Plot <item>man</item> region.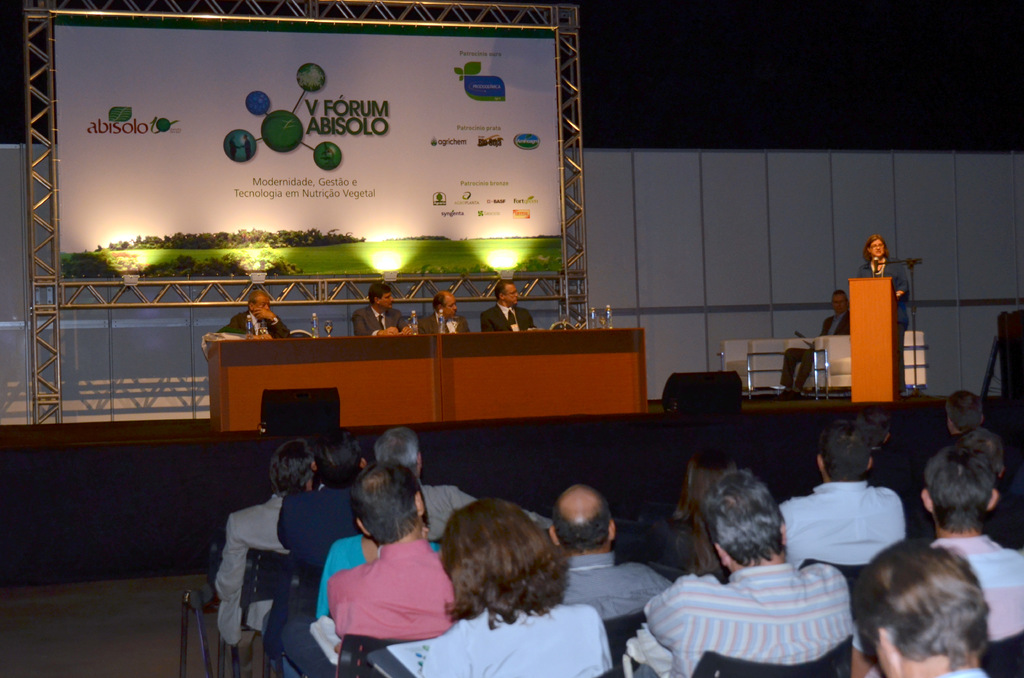
Plotted at 941:390:982:452.
